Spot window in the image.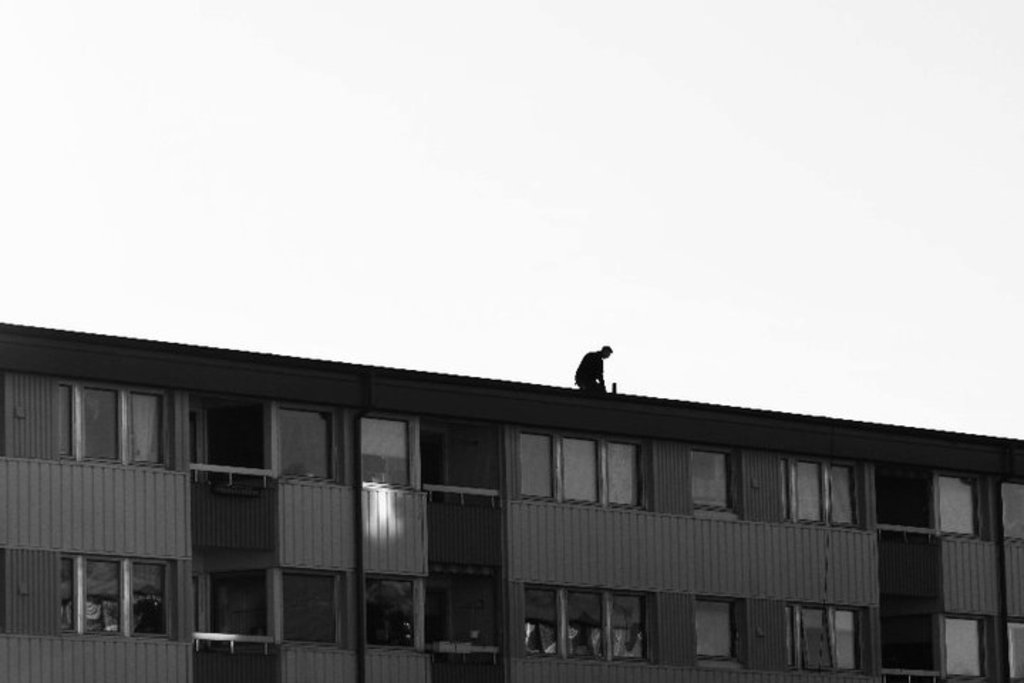
window found at left=505, top=425, right=560, bottom=498.
